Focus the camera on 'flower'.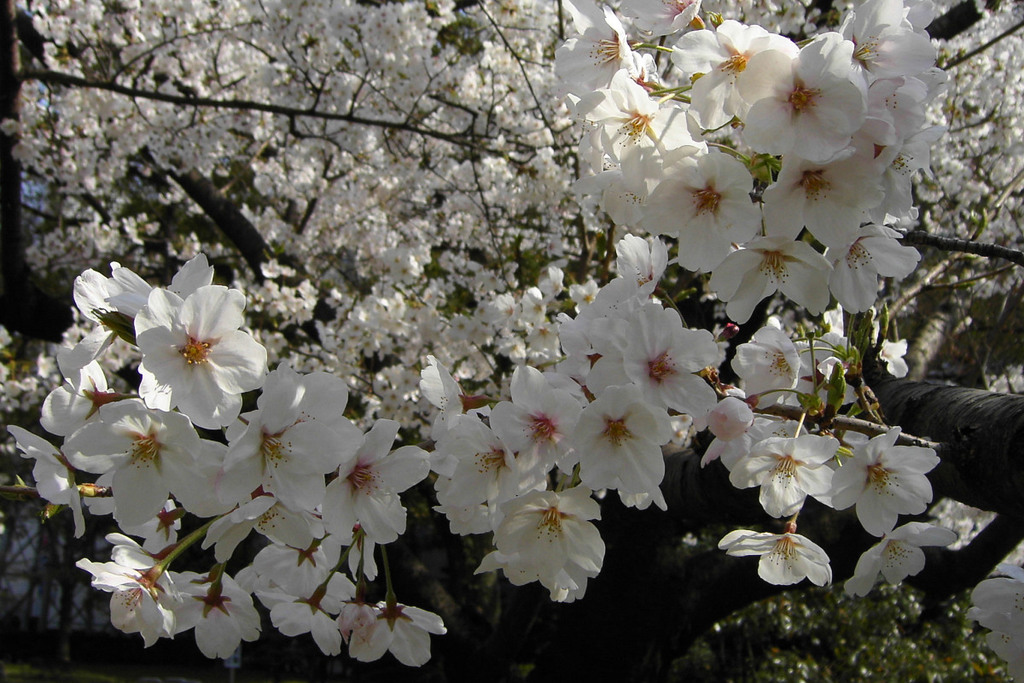
Focus region: (433,361,486,431).
